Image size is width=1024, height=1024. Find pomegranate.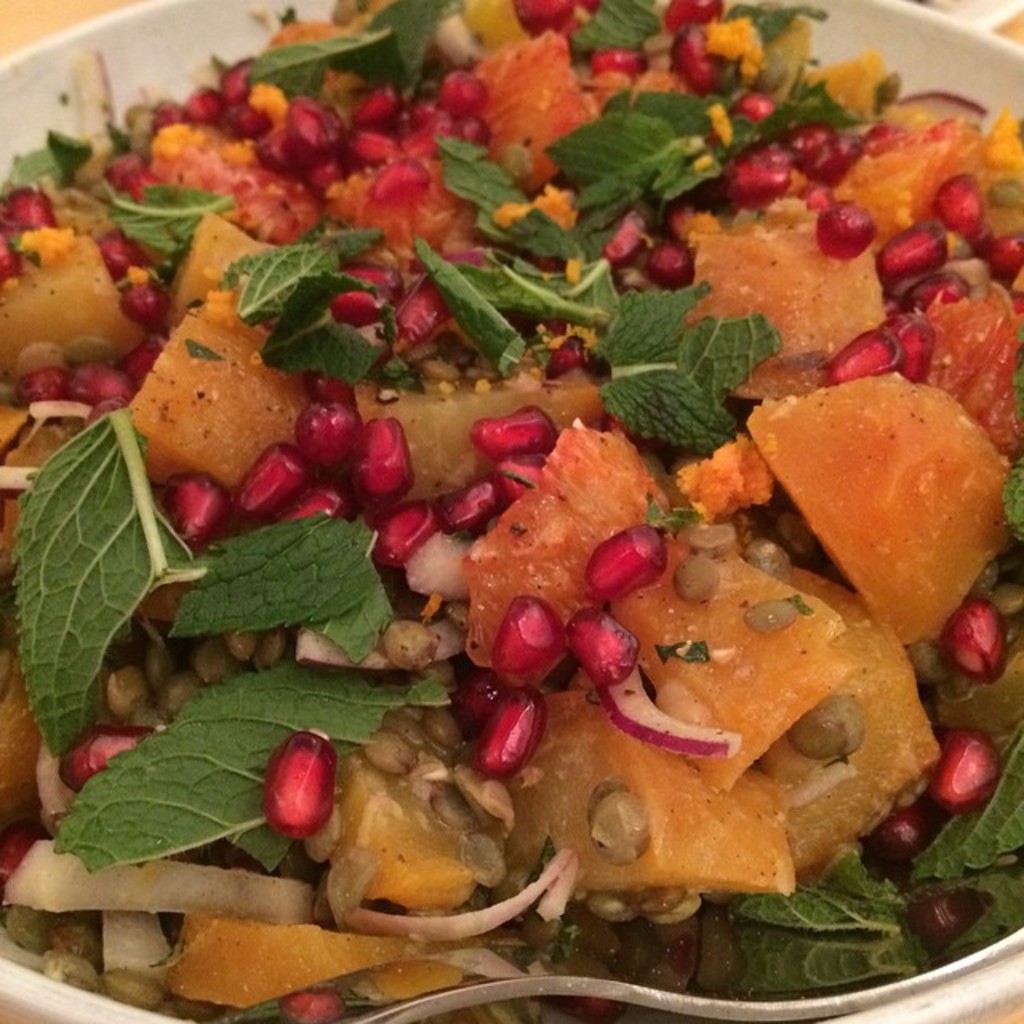
<bbox>592, 787, 638, 864</bbox>.
